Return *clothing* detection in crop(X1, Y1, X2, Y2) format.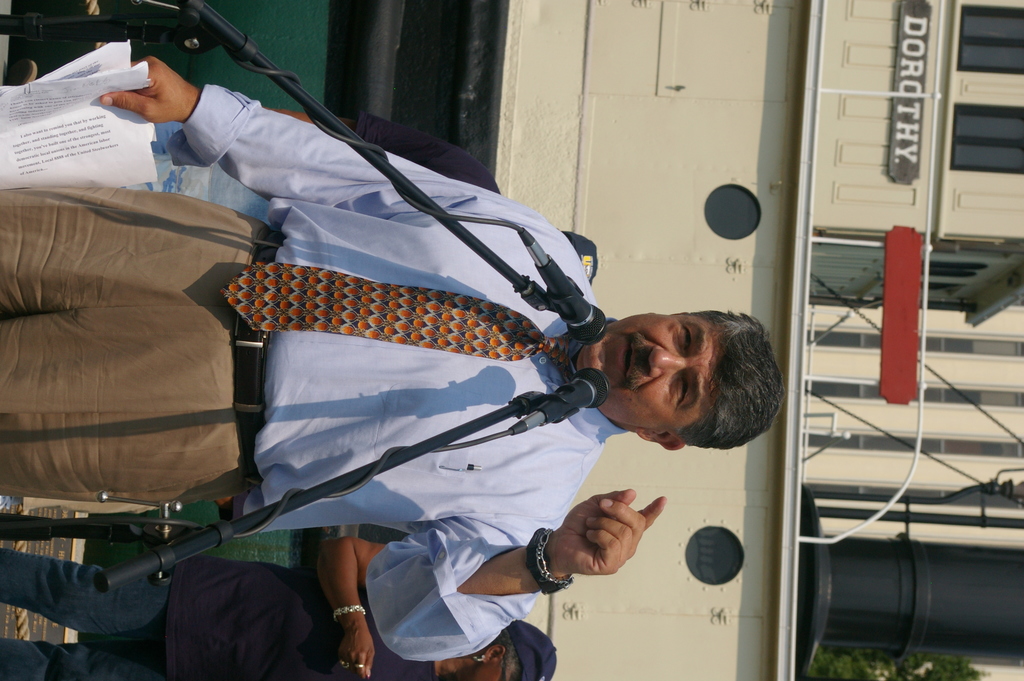
crop(0, 549, 436, 680).
